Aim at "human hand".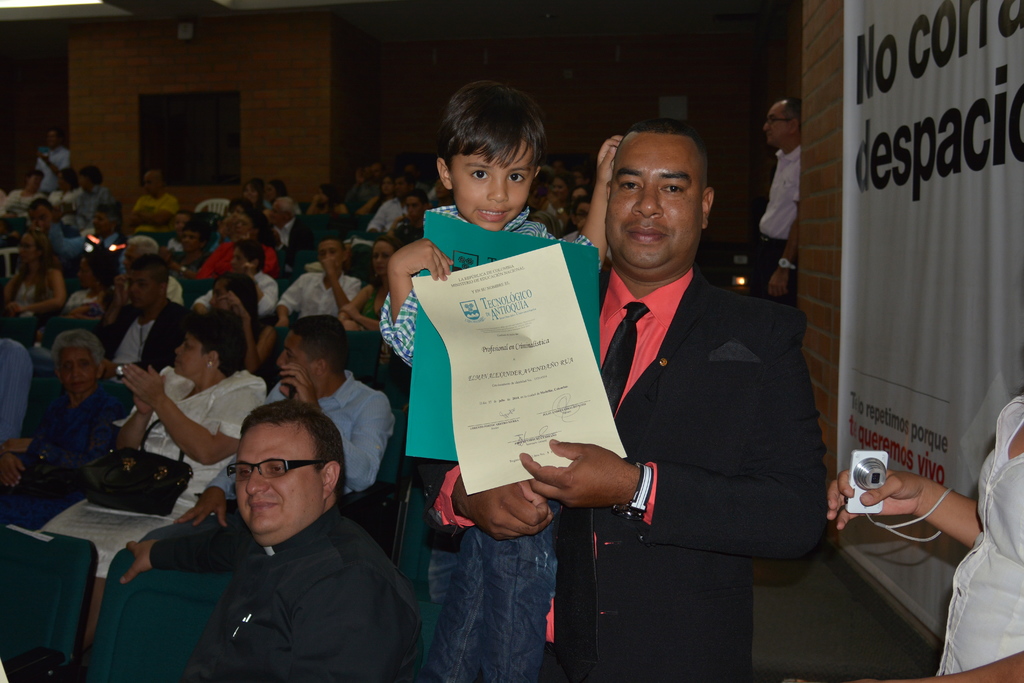
Aimed at left=120, top=537, right=163, bottom=583.
